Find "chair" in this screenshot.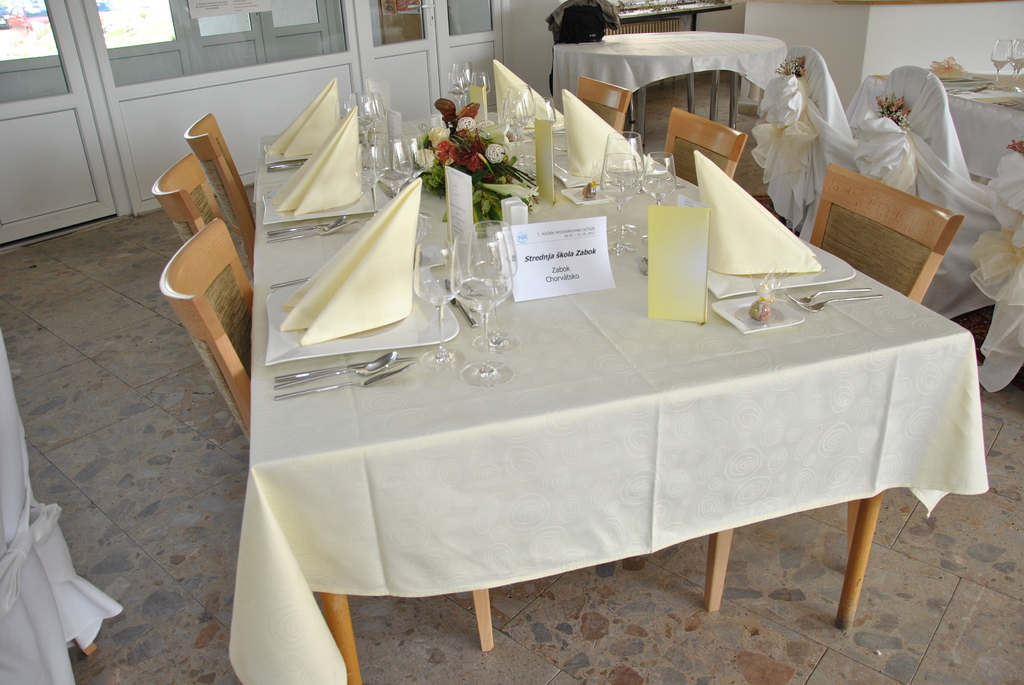
The bounding box for "chair" is Rect(188, 107, 265, 281).
